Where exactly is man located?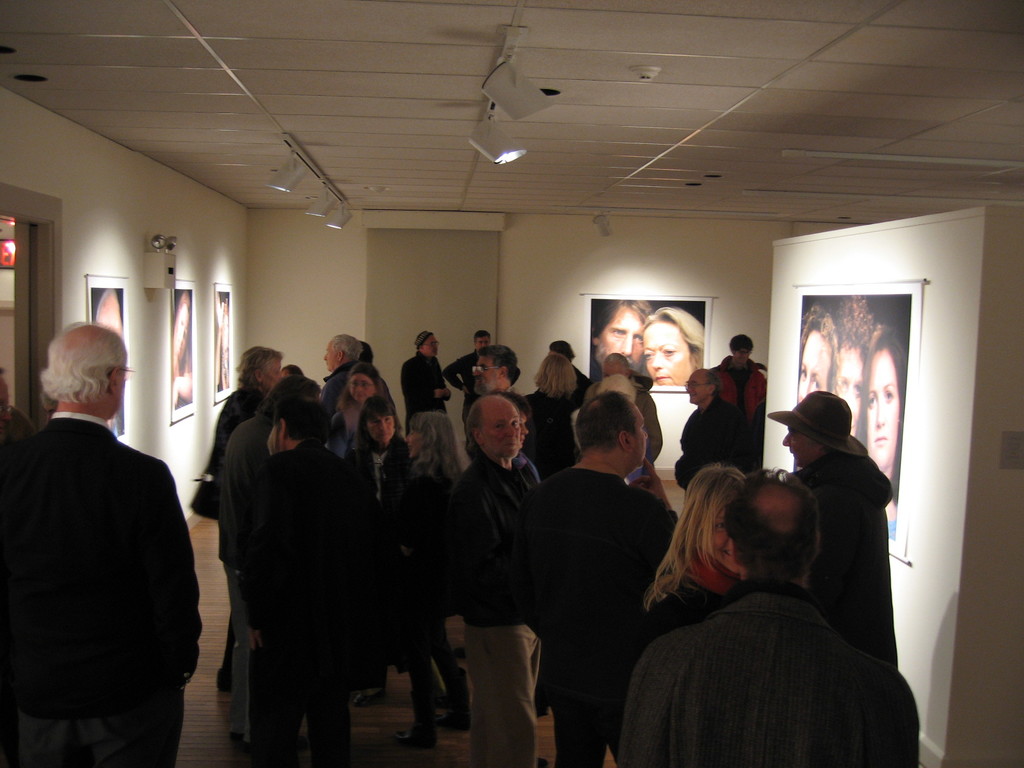
Its bounding box is 444 325 495 428.
